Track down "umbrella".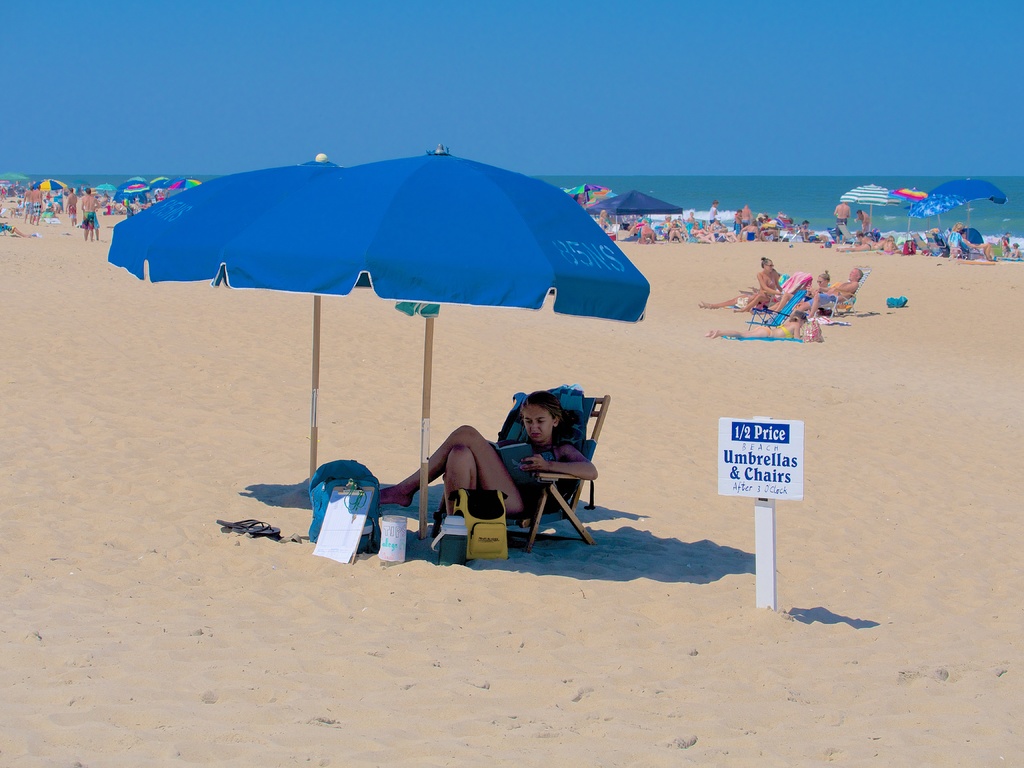
Tracked to [579,186,685,240].
